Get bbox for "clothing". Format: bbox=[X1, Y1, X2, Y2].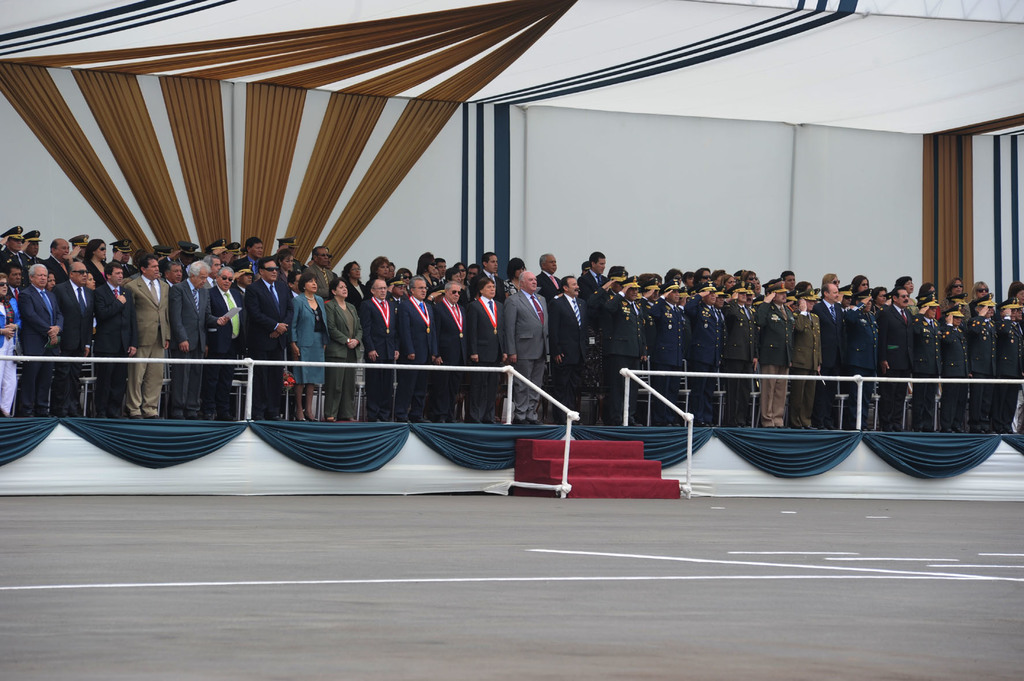
bbox=[787, 311, 820, 427].
